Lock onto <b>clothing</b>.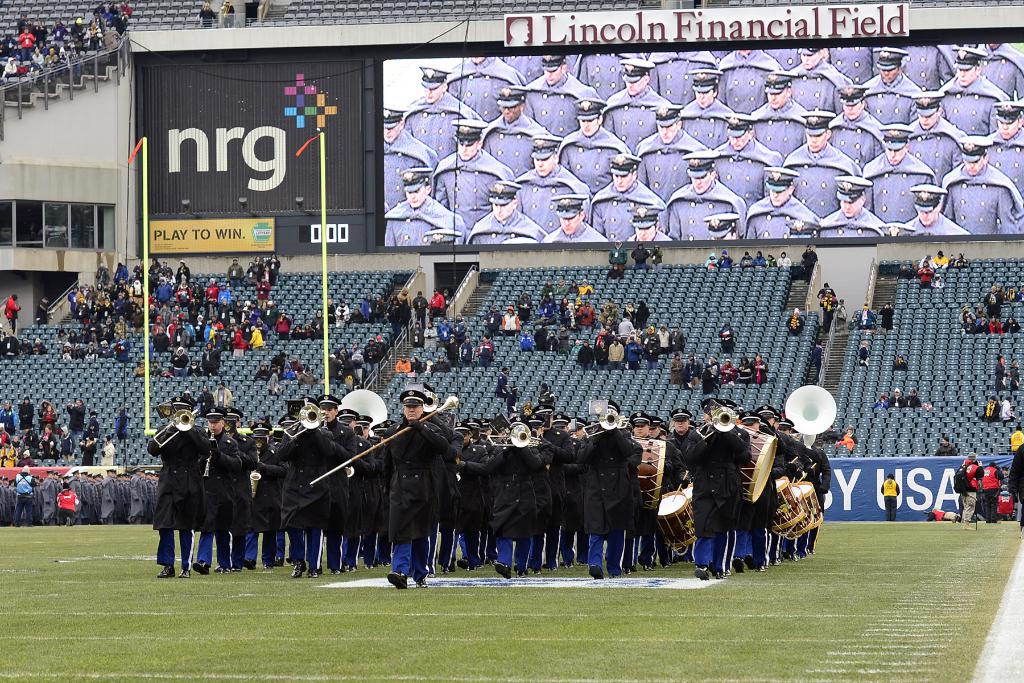
Locked: 858, 339, 870, 364.
